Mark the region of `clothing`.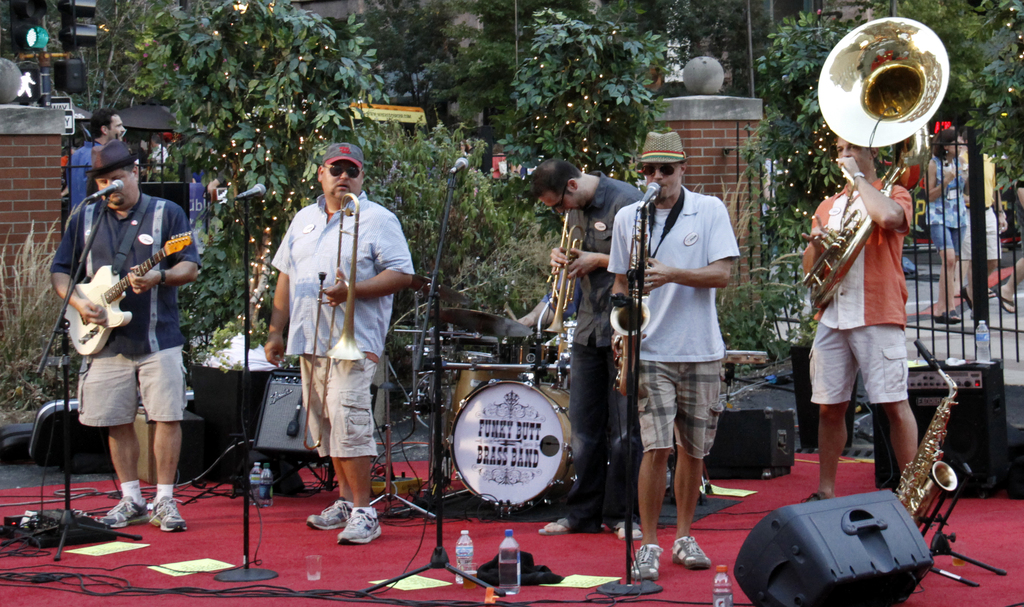
Region: select_region(116, 480, 143, 501).
